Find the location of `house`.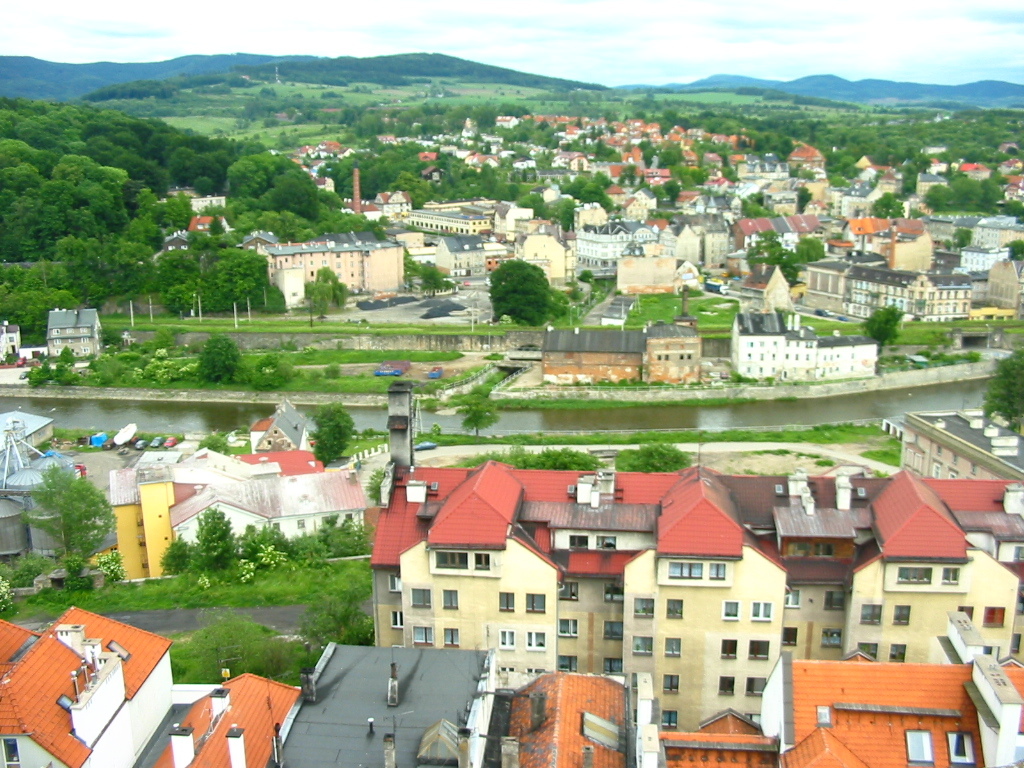
Location: box(894, 412, 1023, 478).
